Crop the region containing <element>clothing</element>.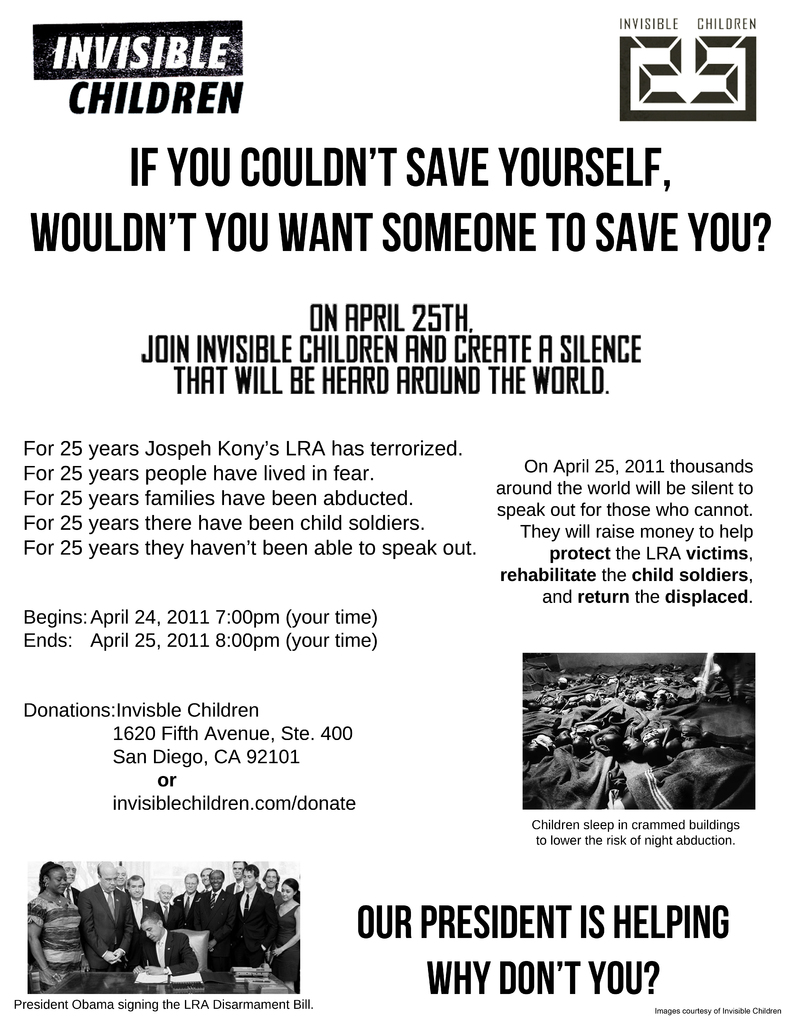
Crop region: box=[145, 925, 199, 976].
